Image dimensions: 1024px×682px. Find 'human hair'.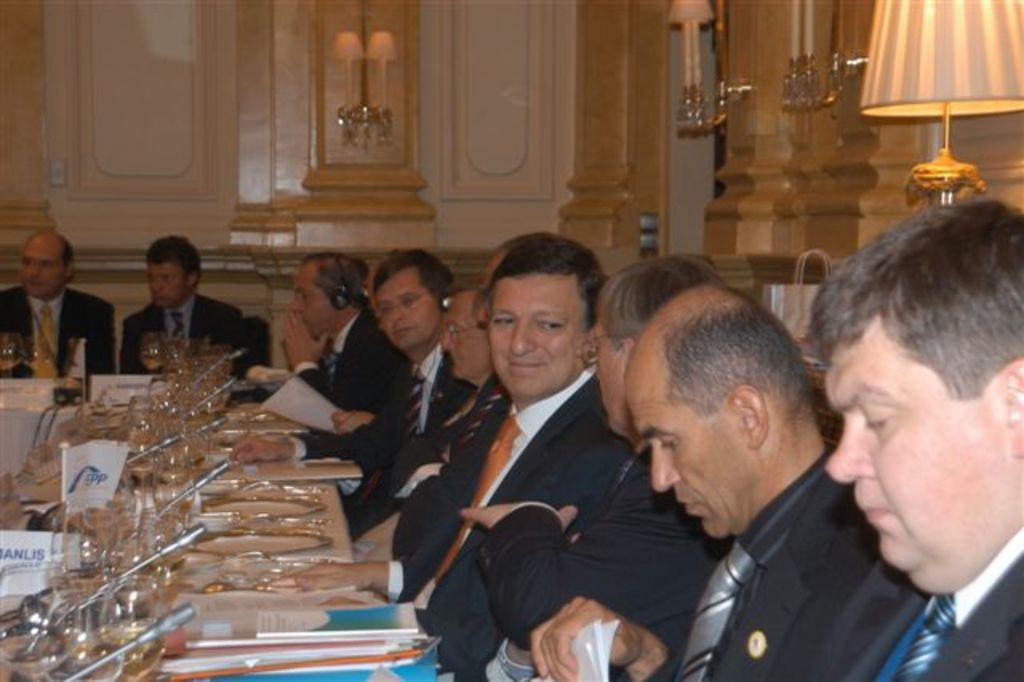
detection(485, 234, 613, 339).
